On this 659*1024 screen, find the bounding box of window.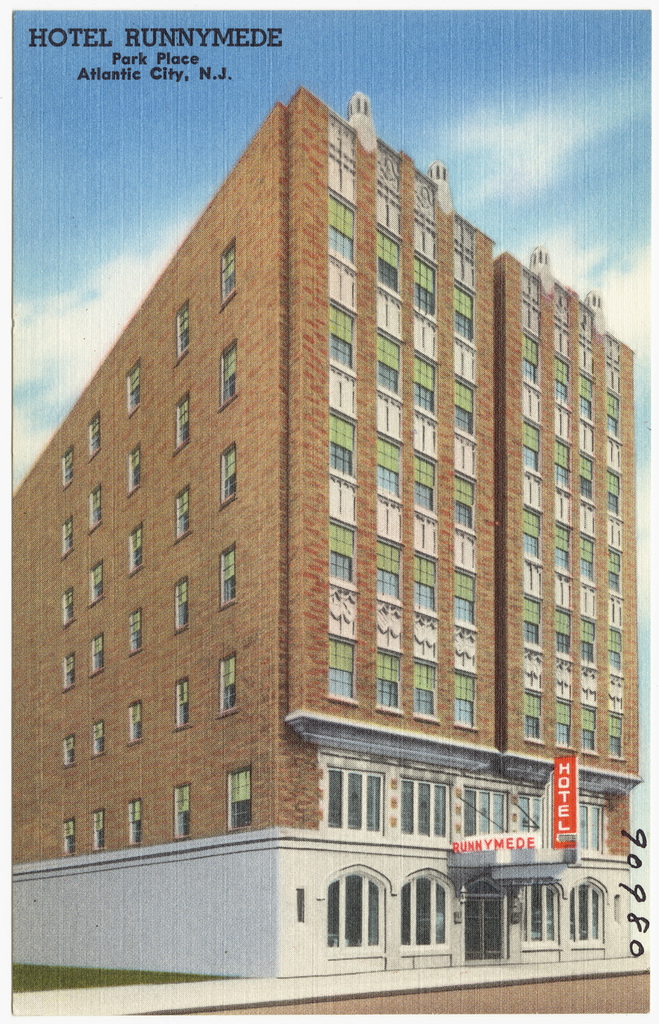
Bounding box: l=59, t=821, r=79, b=849.
